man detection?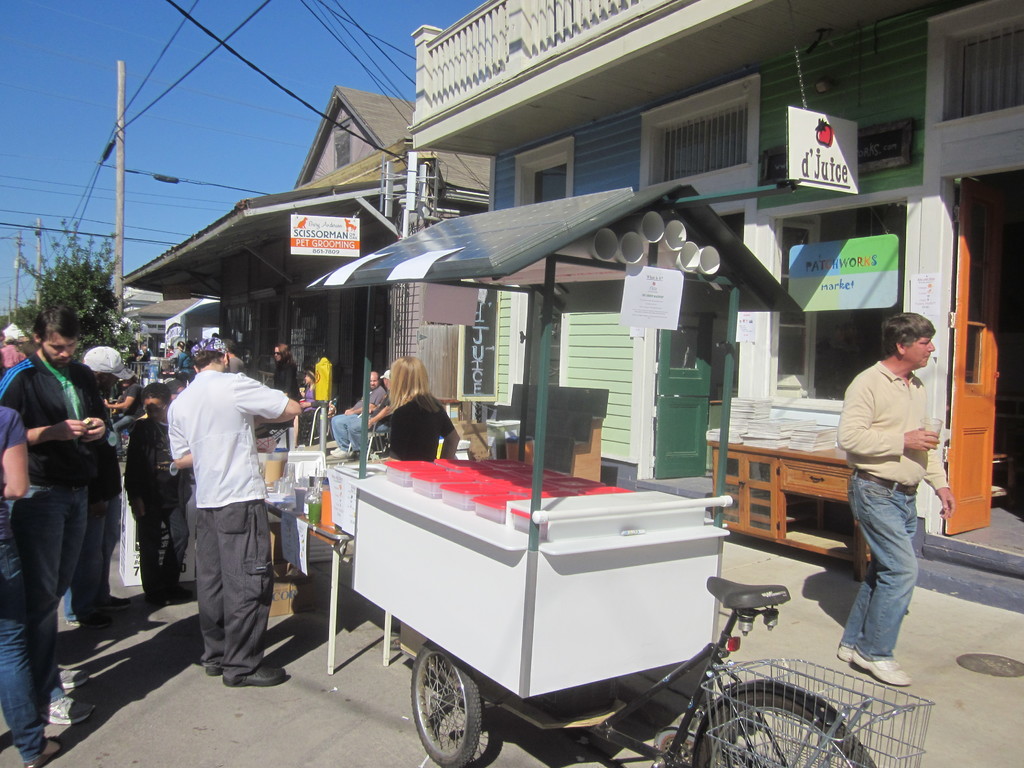
l=65, t=347, r=133, b=473
